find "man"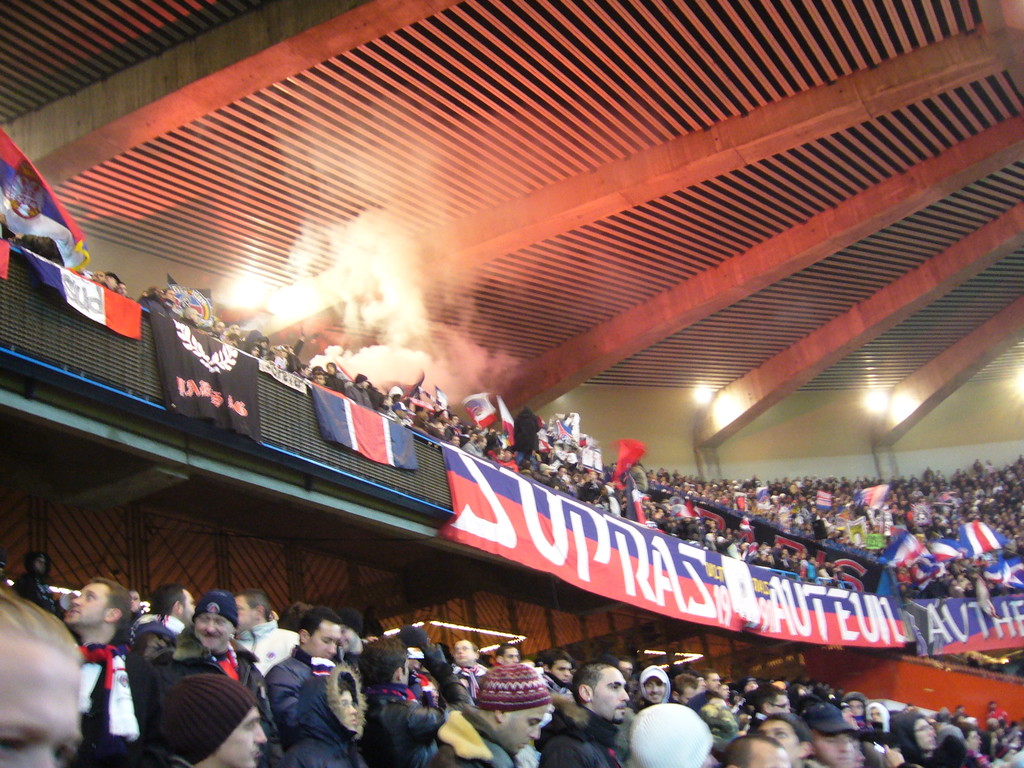
bbox=[538, 671, 632, 767]
